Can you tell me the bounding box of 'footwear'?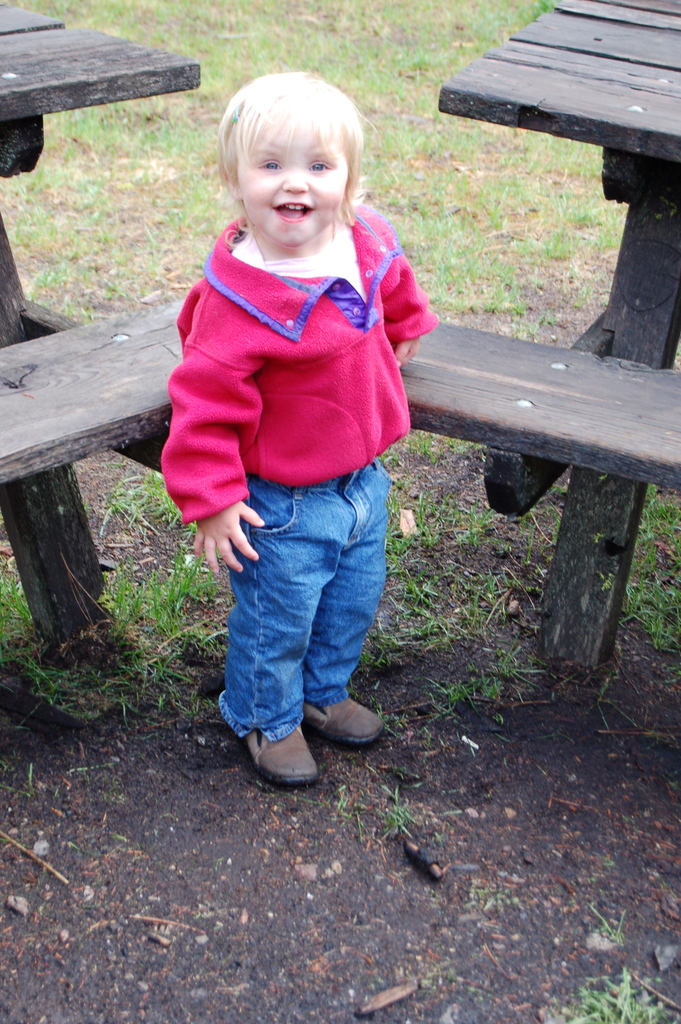
[301,694,387,749].
